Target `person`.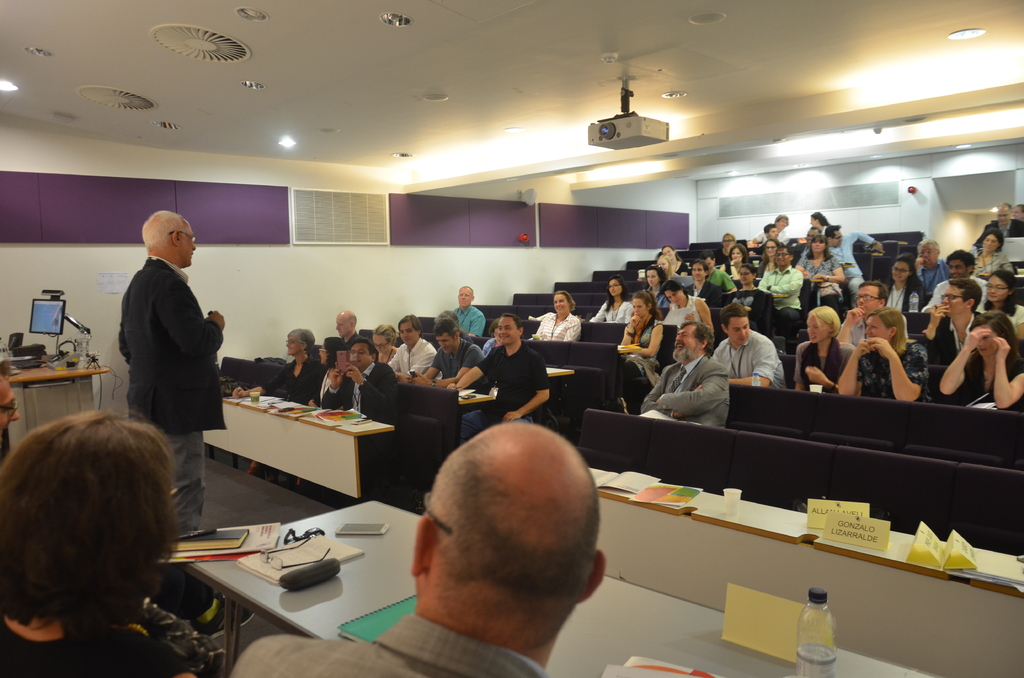
Target region: crop(320, 333, 342, 400).
